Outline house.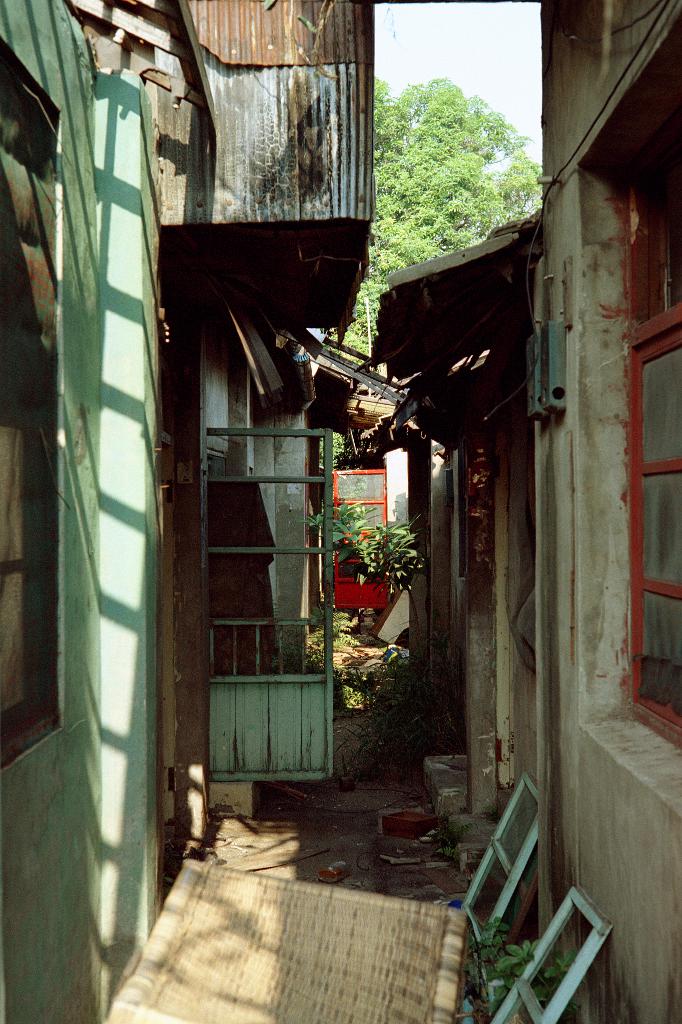
Outline: 369,0,681,1023.
